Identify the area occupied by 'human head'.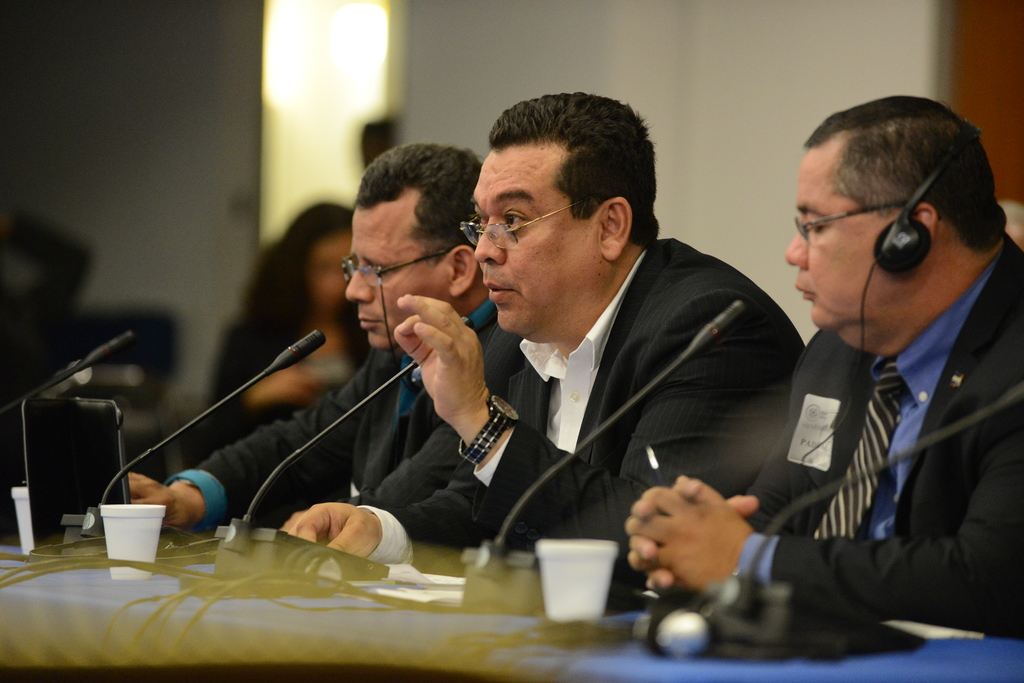
Area: l=785, t=94, r=1006, b=349.
